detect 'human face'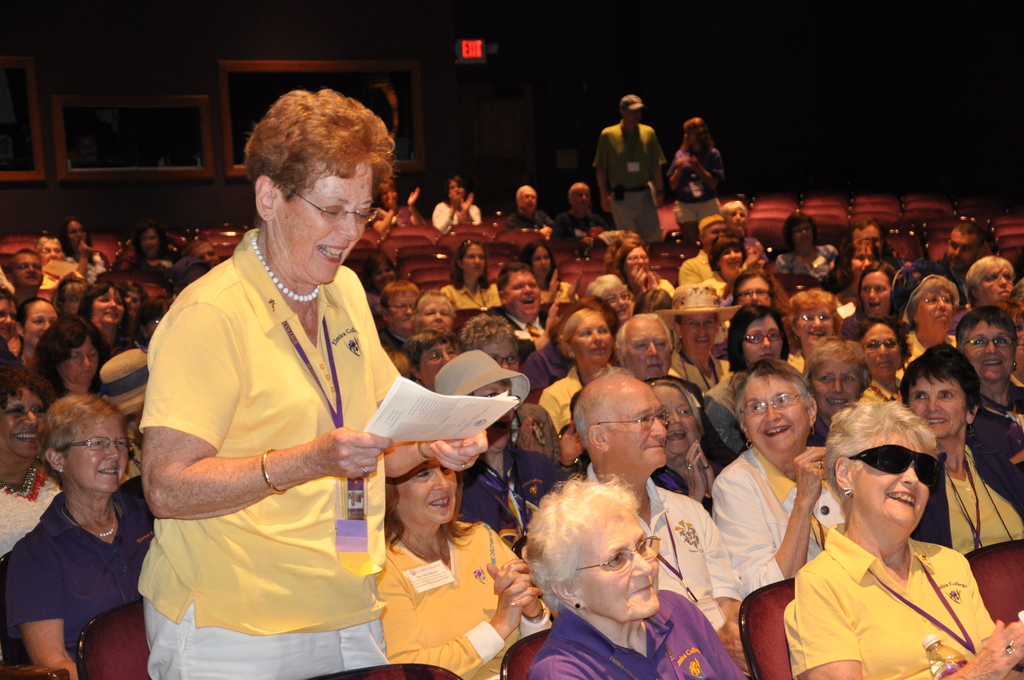
[x1=38, y1=239, x2=63, y2=265]
